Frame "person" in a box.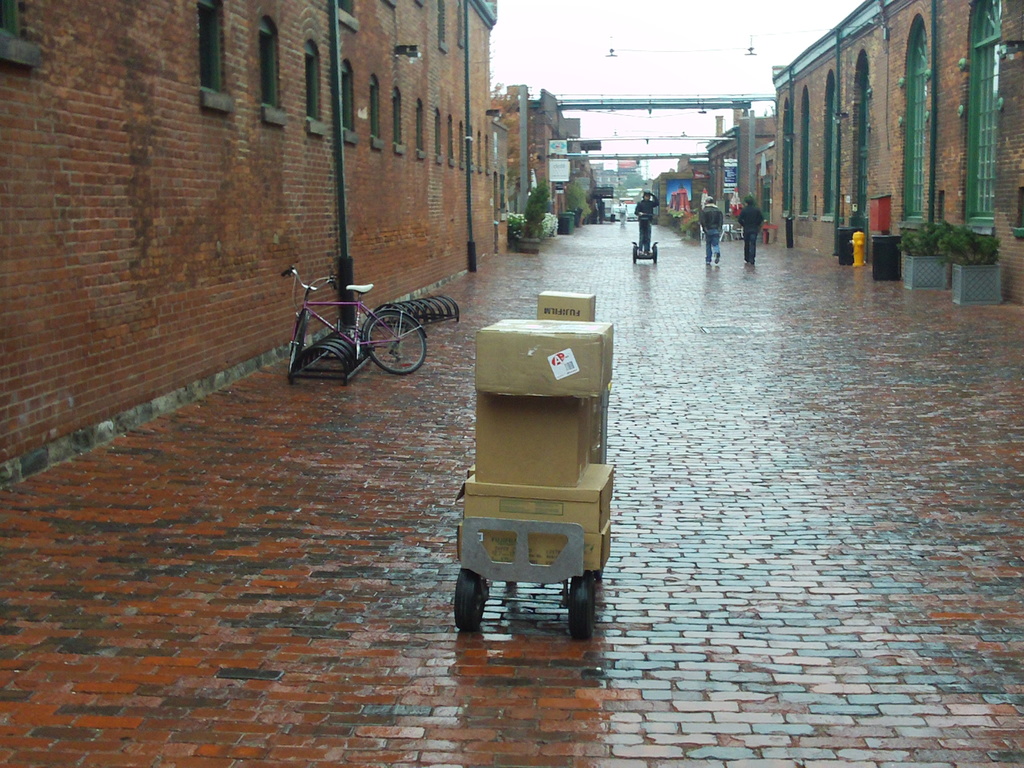
bbox=[633, 190, 659, 256].
